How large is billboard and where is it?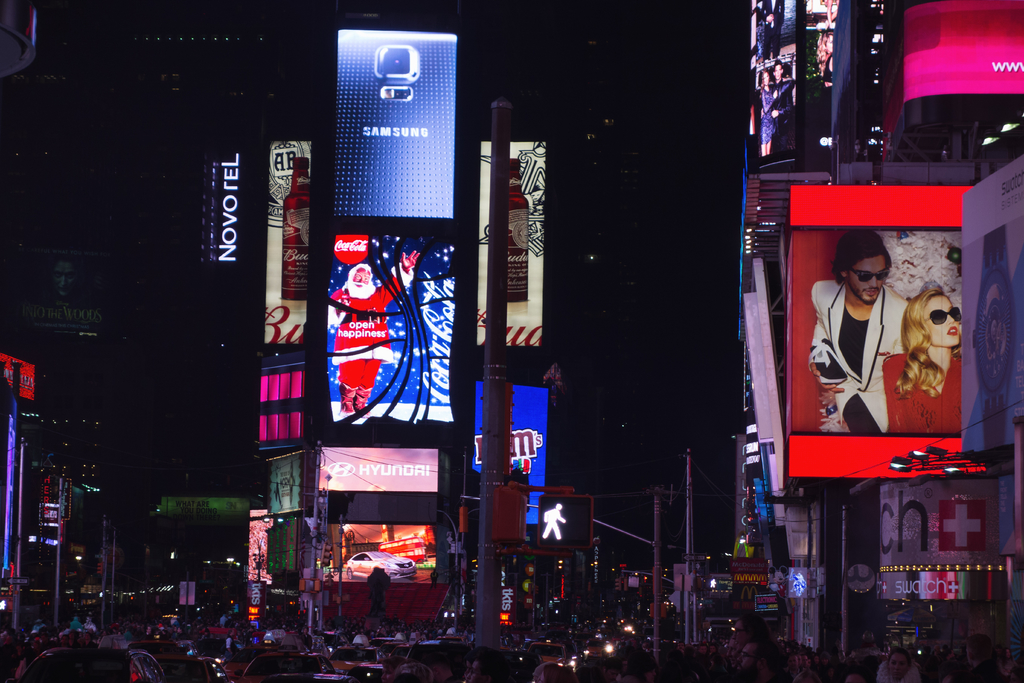
Bounding box: [x1=330, y1=233, x2=452, y2=428].
